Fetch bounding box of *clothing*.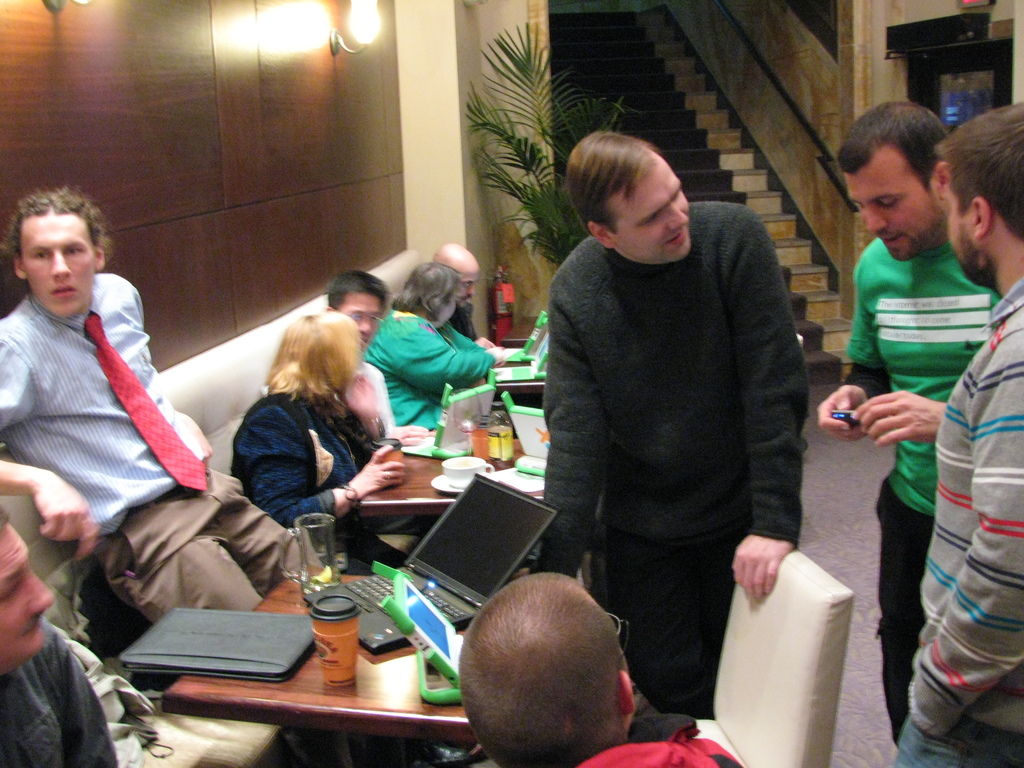
Bbox: pyautogui.locateOnScreen(243, 383, 368, 514).
